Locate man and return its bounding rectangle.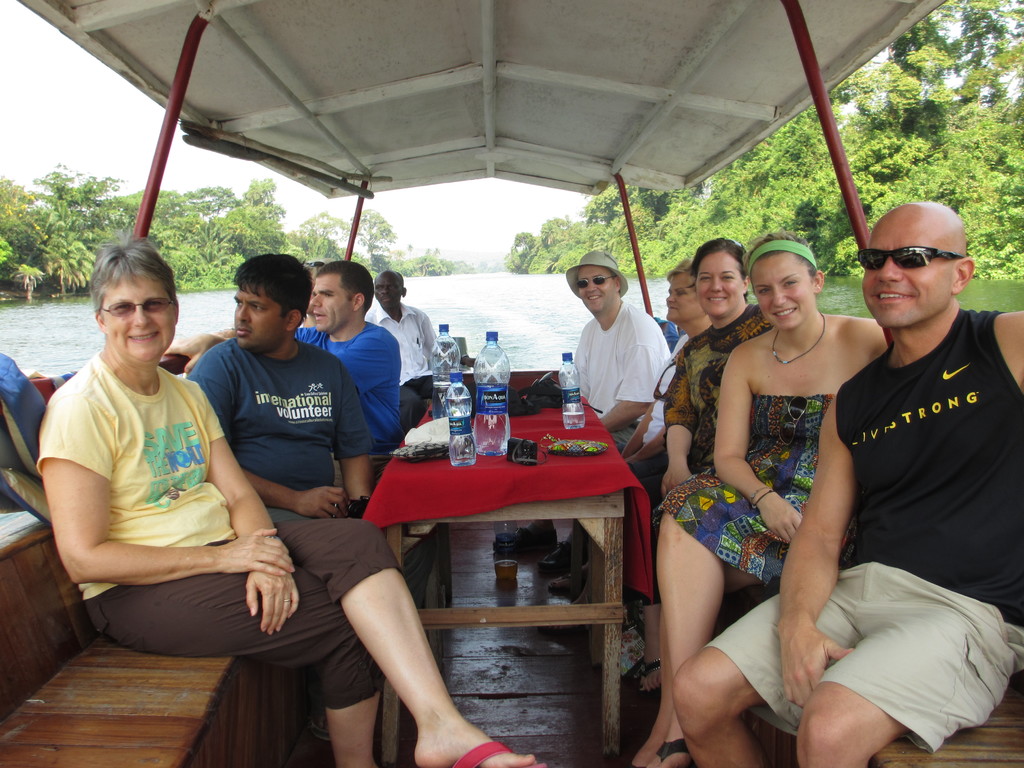
{"left": 181, "top": 251, "right": 380, "bottom": 525}.
